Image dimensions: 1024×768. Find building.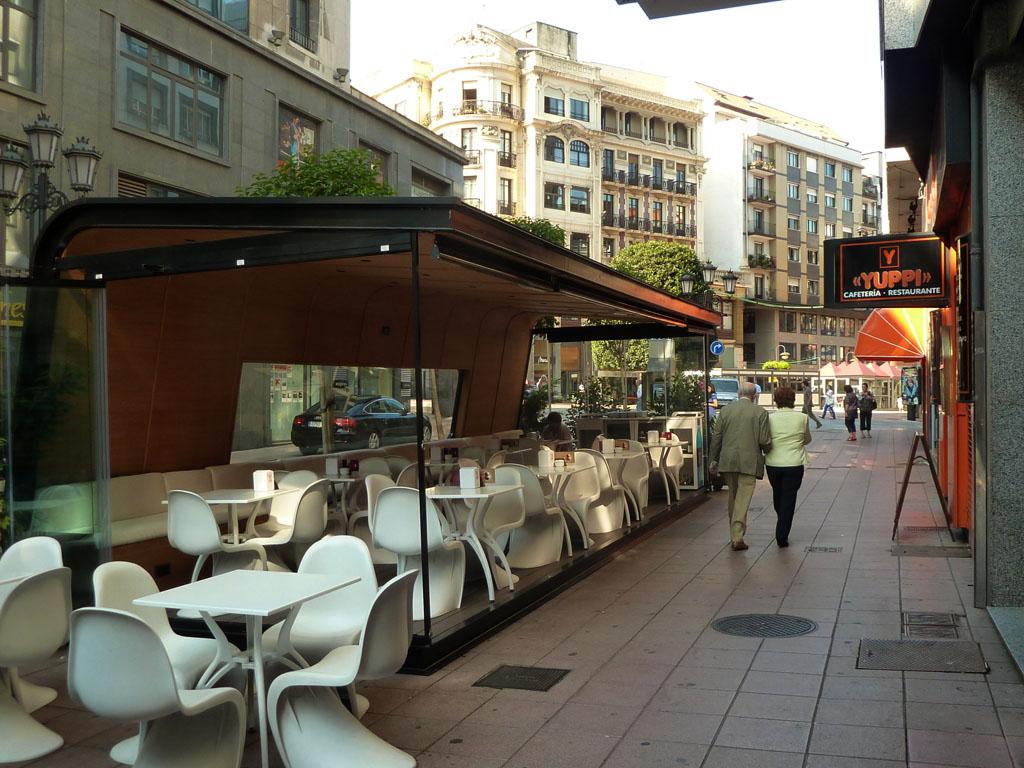
(left=626, top=4, right=1023, bottom=680).
